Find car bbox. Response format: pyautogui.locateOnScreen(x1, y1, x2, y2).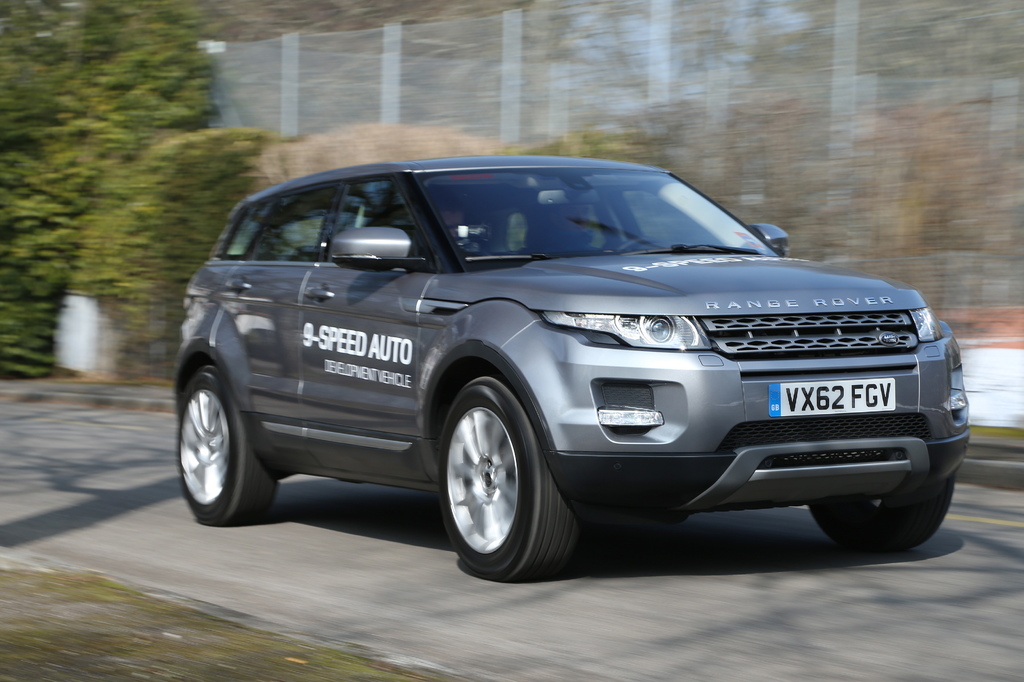
pyautogui.locateOnScreen(169, 152, 975, 580).
